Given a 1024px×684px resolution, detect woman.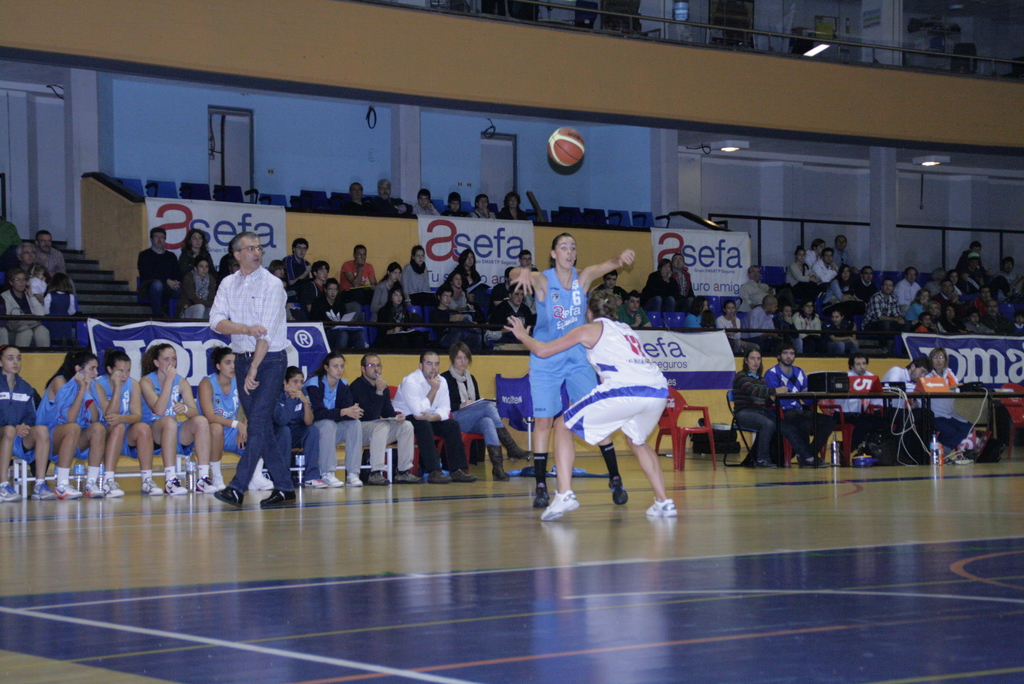
[x1=303, y1=355, x2=369, y2=493].
